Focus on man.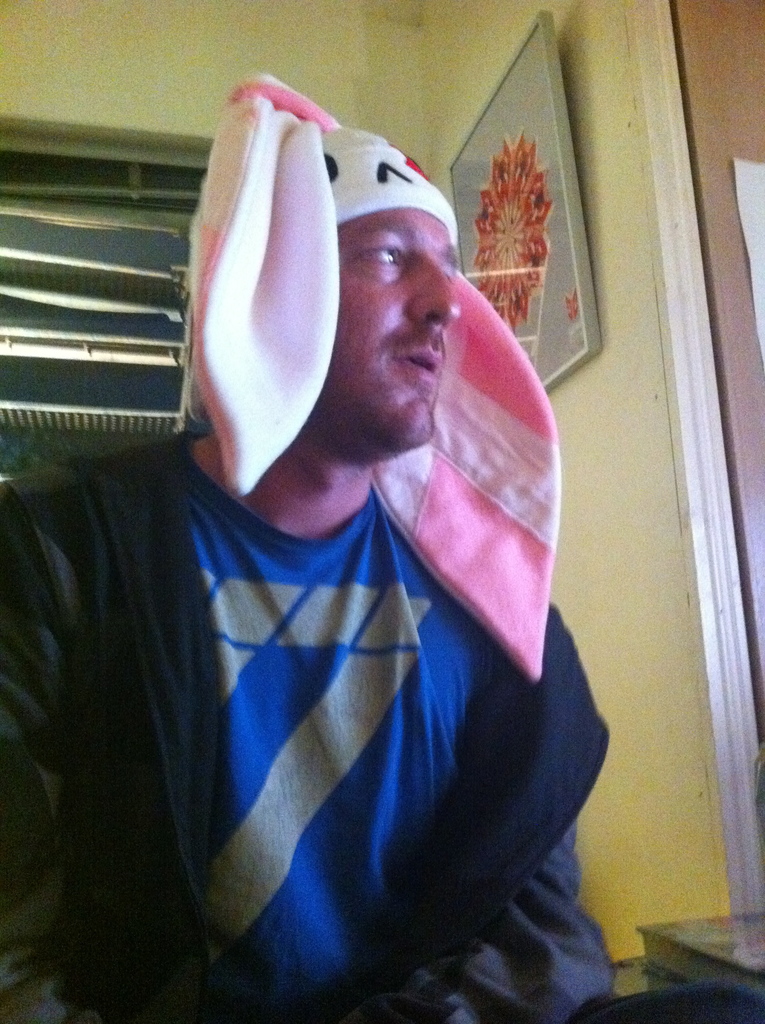
Focused at locate(20, 102, 639, 956).
